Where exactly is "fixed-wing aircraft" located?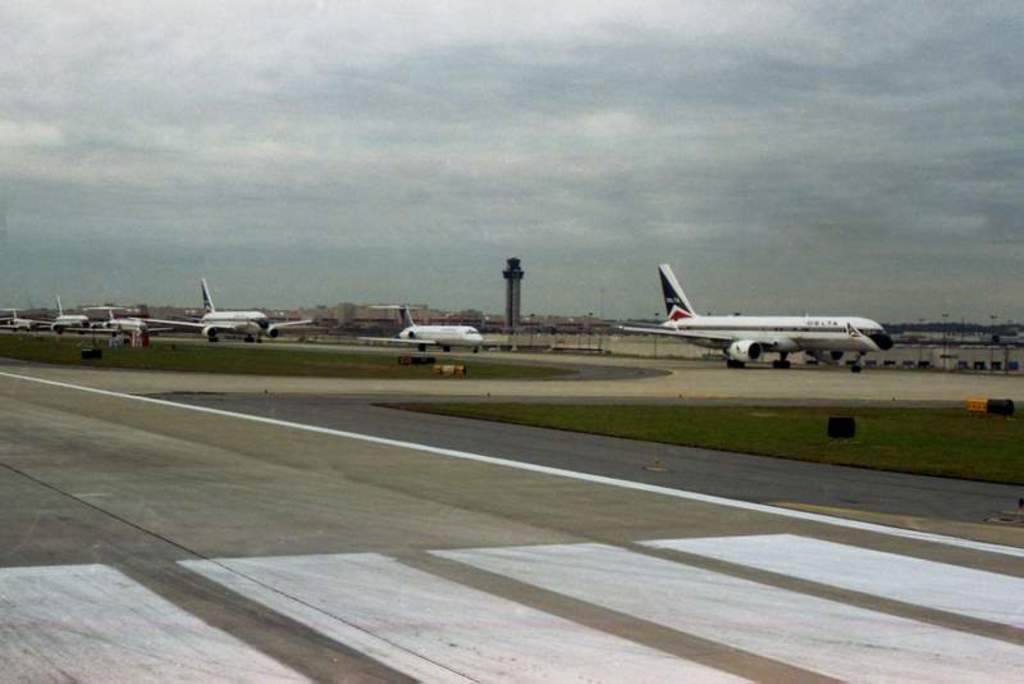
Its bounding box is (148, 275, 320, 345).
